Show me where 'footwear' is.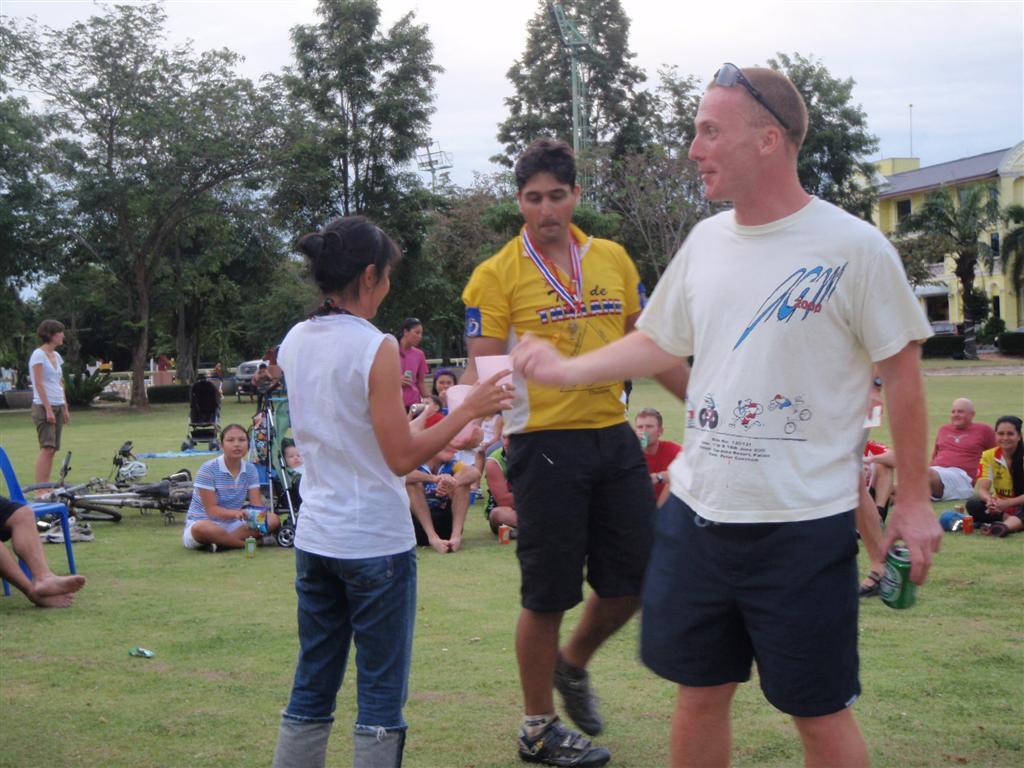
'footwear' is at 855/568/882/599.
